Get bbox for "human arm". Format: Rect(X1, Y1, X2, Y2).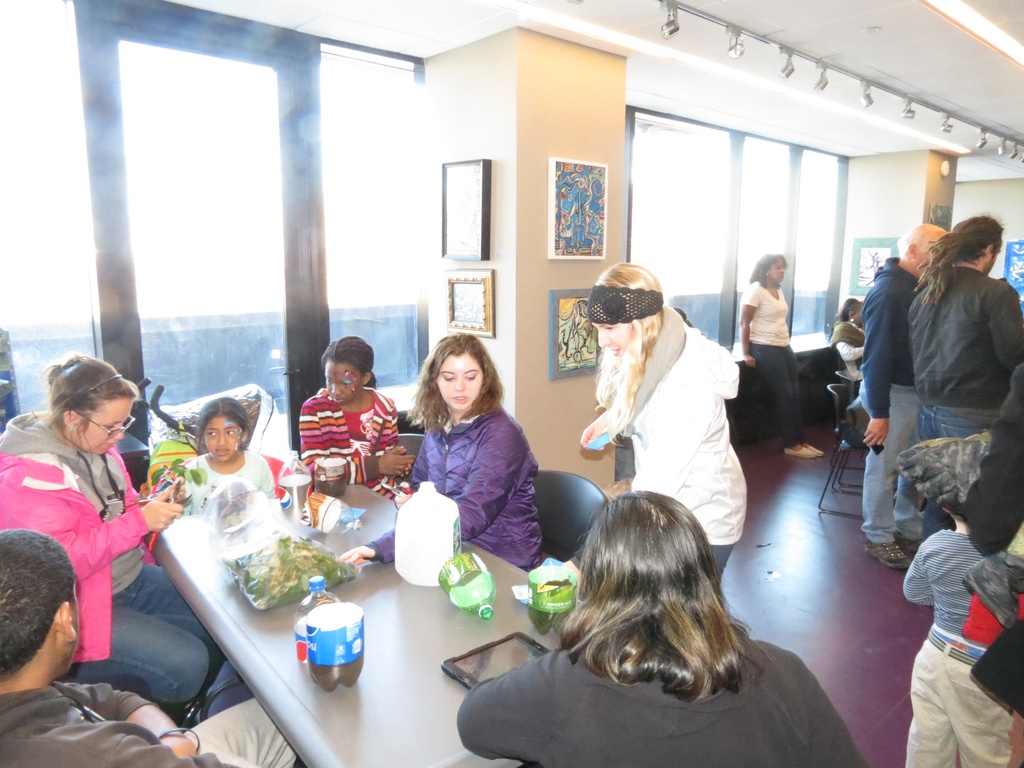
Rect(342, 420, 530, 569).
